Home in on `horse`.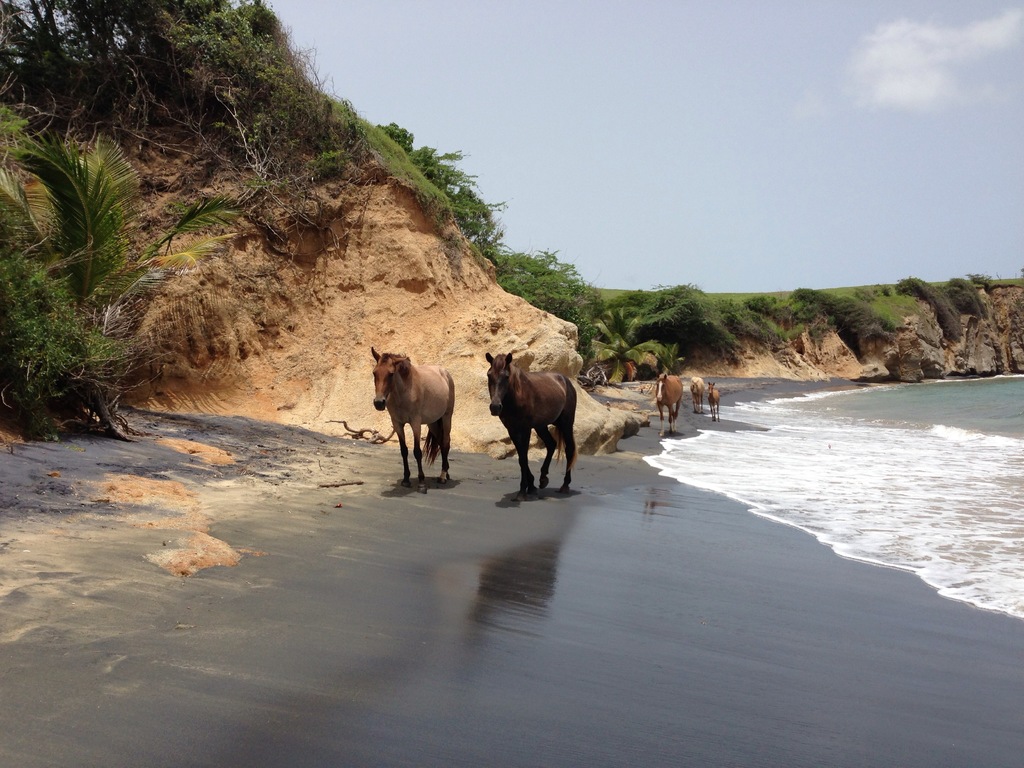
Homed in at (x1=688, y1=377, x2=705, y2=417).
